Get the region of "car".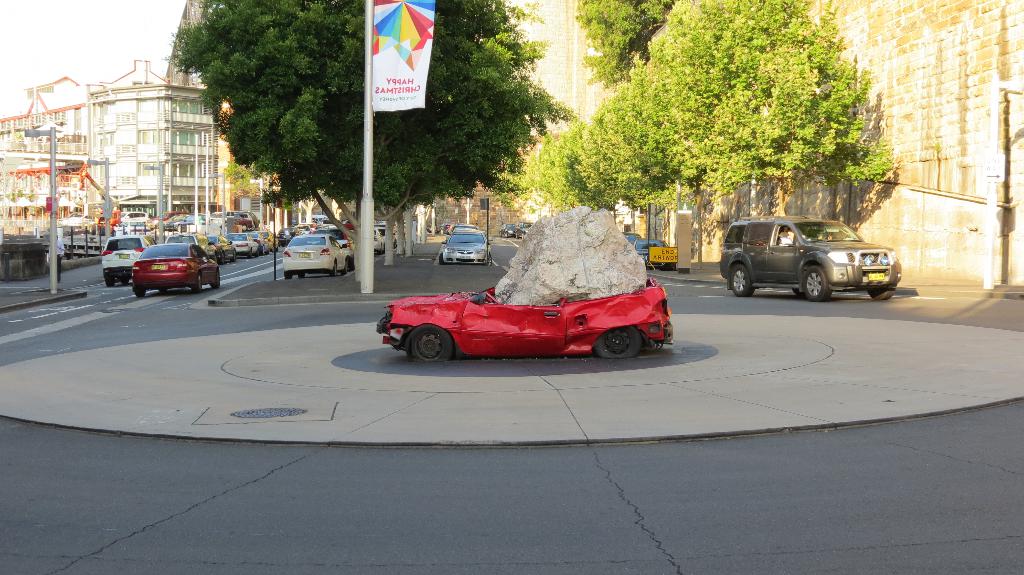
crop(499, 223, 516, 239).
